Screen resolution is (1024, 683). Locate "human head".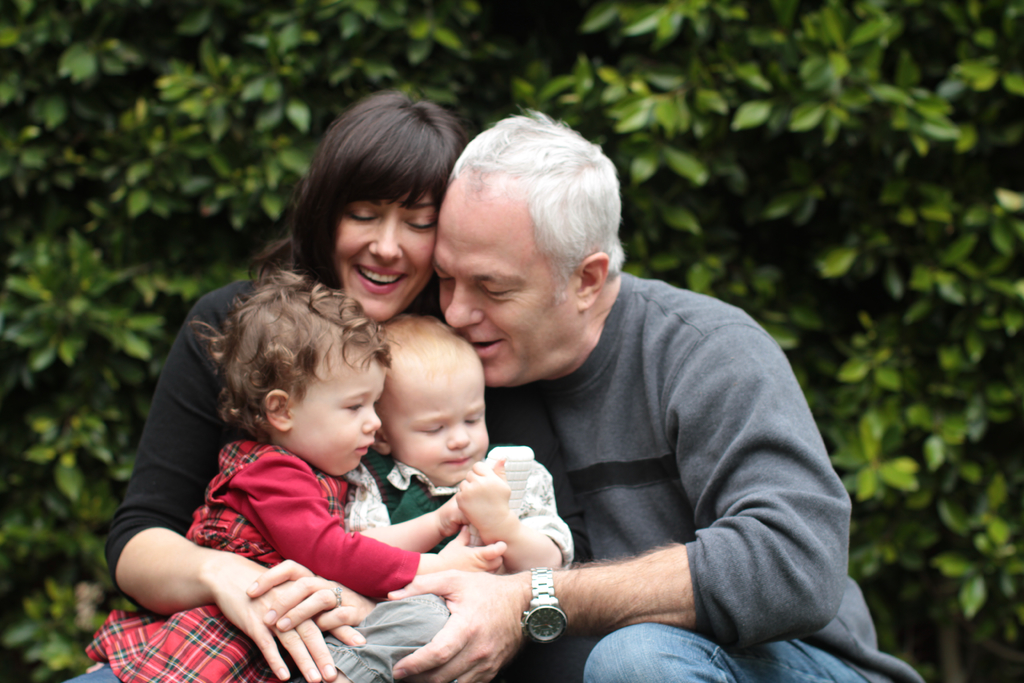
pyautogui.locateOnScreen(293, 86, 473, 325).
